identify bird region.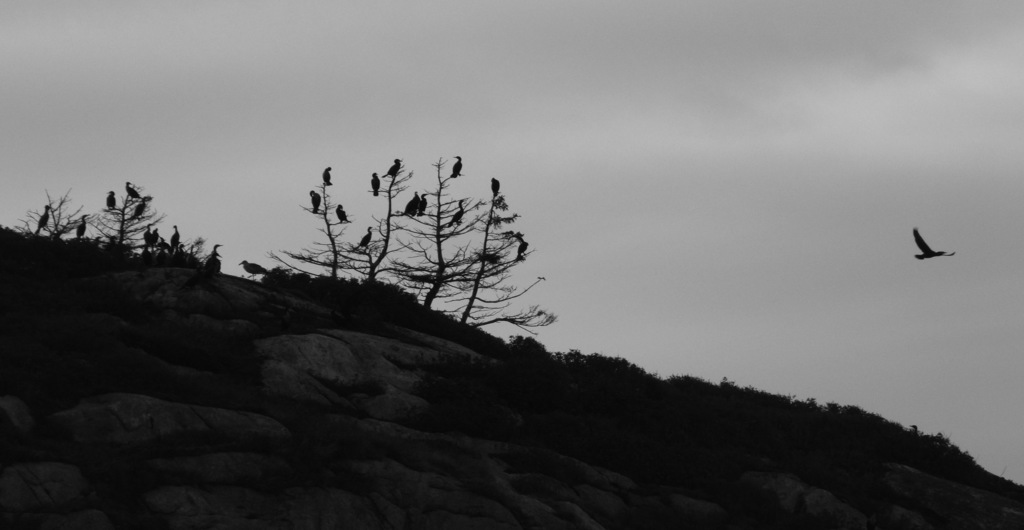
Region: box=[307, 187, 321, 213].
